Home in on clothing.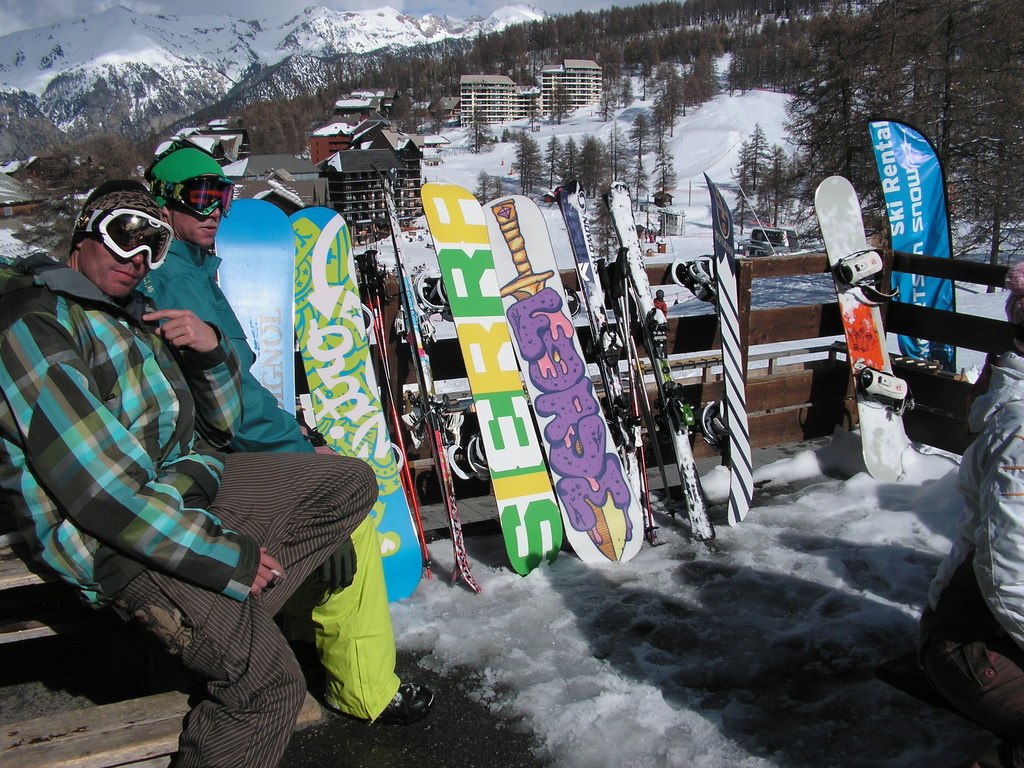
Homed in at (x1=15, y1=220, x2=228, y2=645).
